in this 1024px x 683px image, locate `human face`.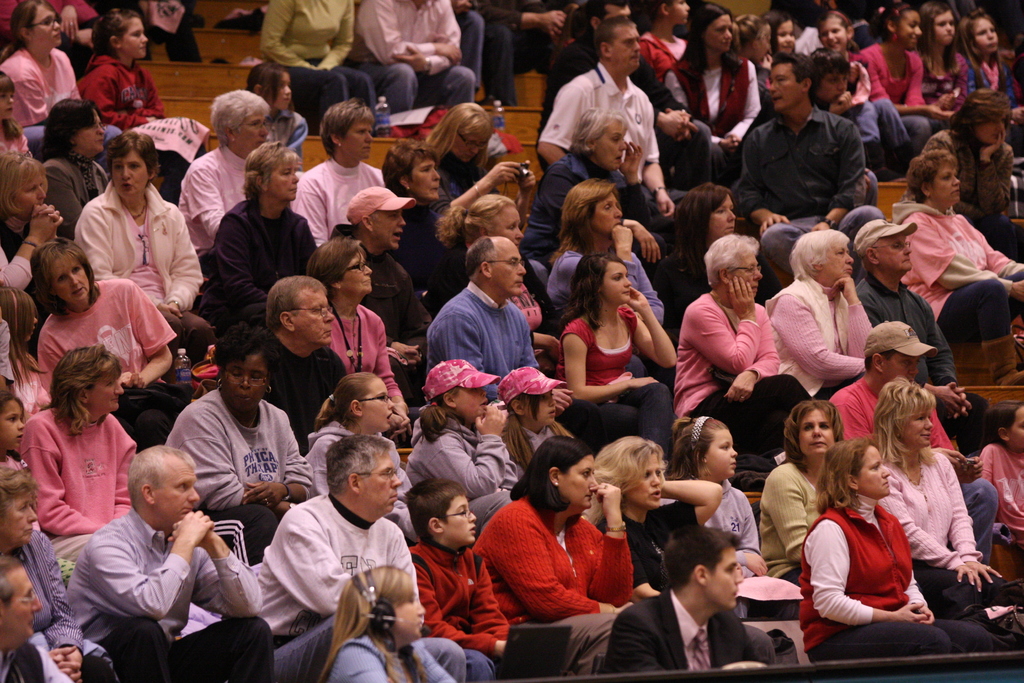
Bounding box: (900, 411, 934, 447).
